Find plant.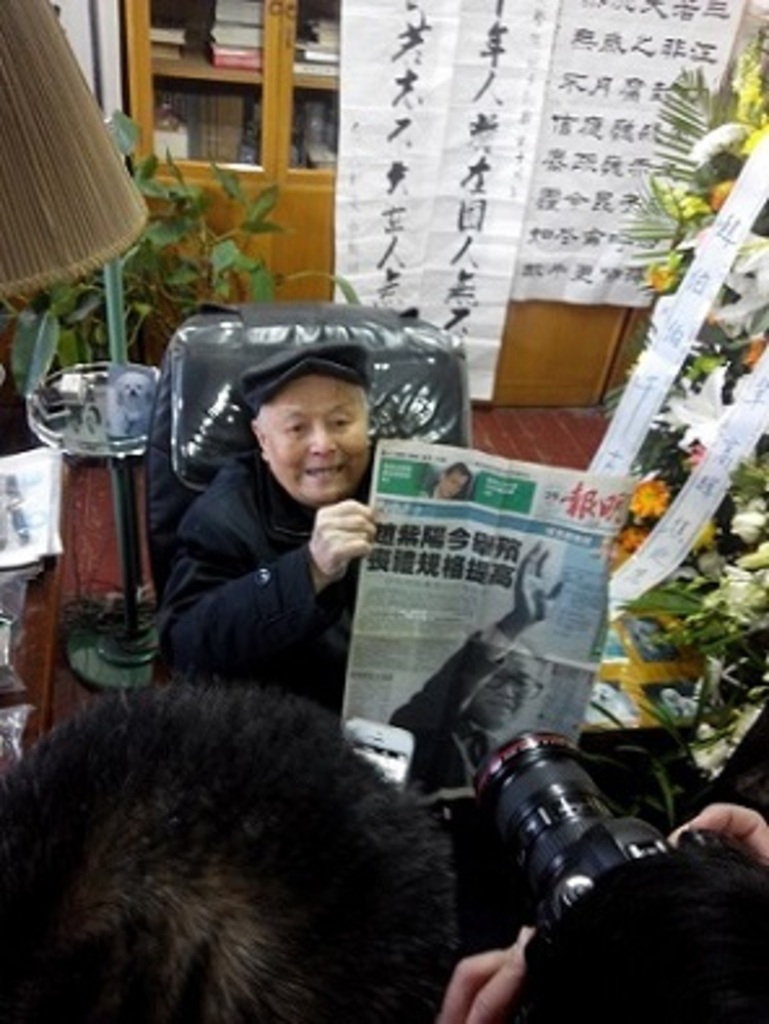
(598,278,673,408).
